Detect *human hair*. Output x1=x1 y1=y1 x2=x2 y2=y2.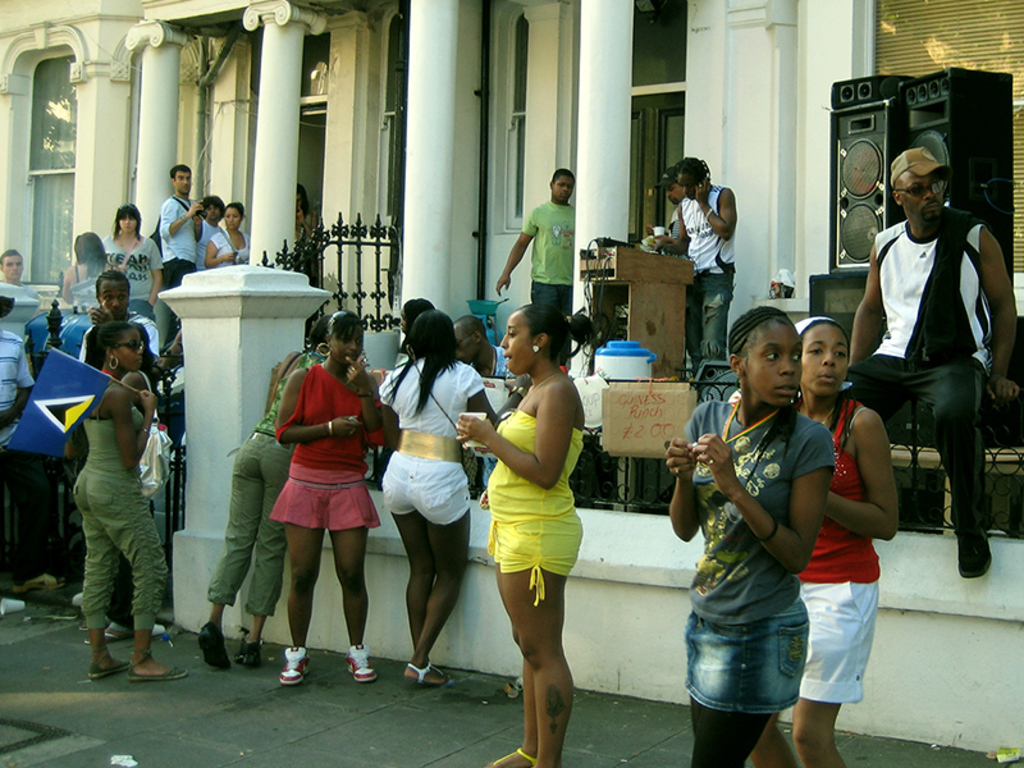
x1=397 y1=296 x2=436 y2=330.
